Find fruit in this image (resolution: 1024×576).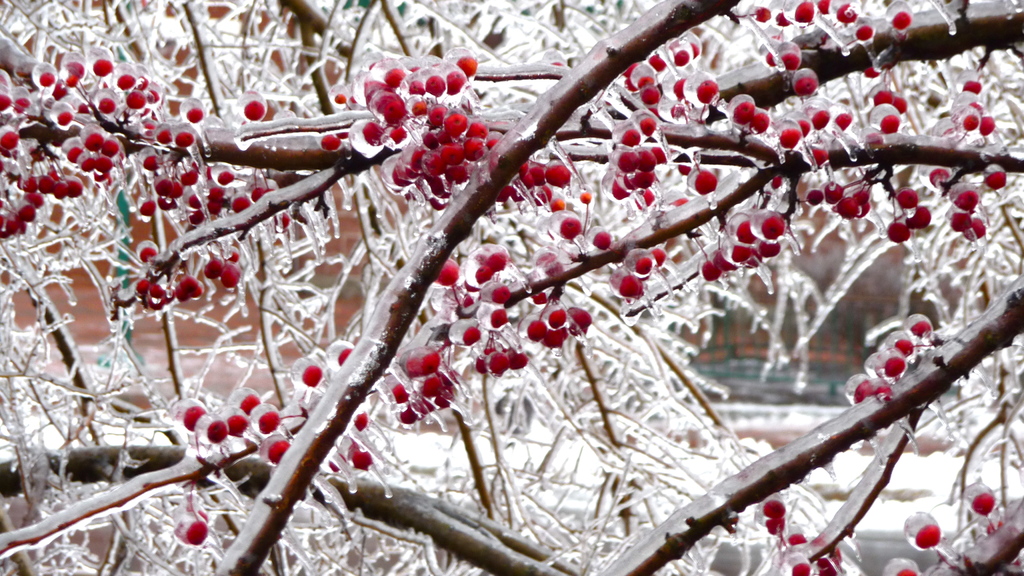
pyautogui.locateOnScreen(689, 42, 702, 57).
